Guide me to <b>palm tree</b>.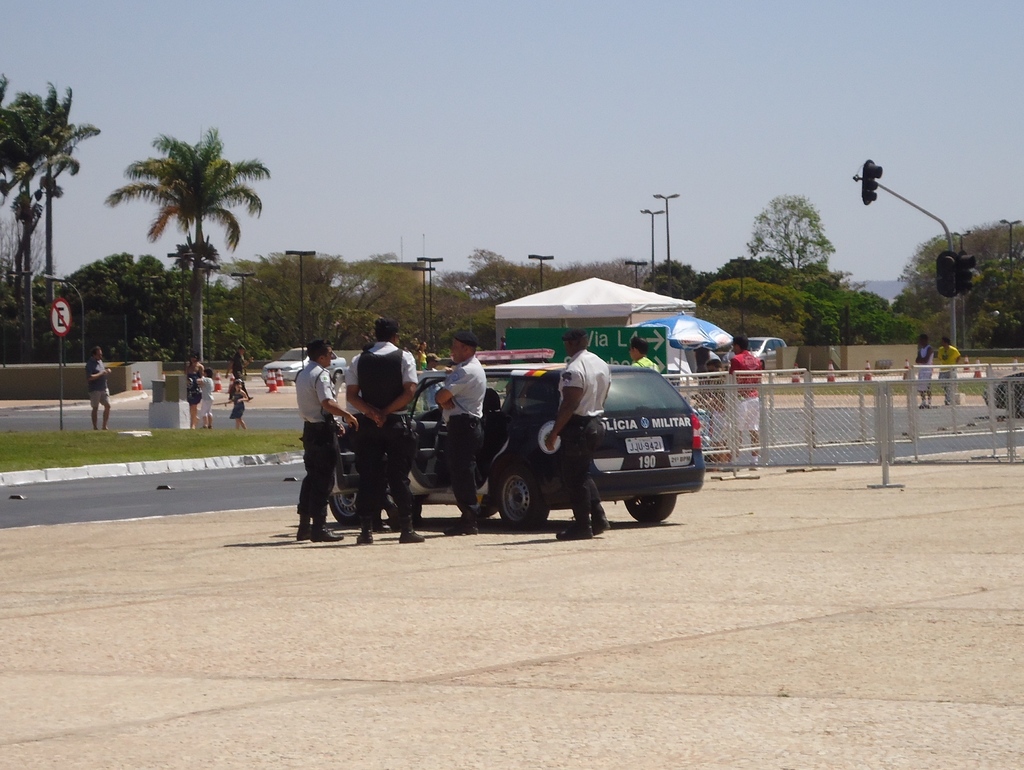
Guidance: [4, 79, 70, 333].
